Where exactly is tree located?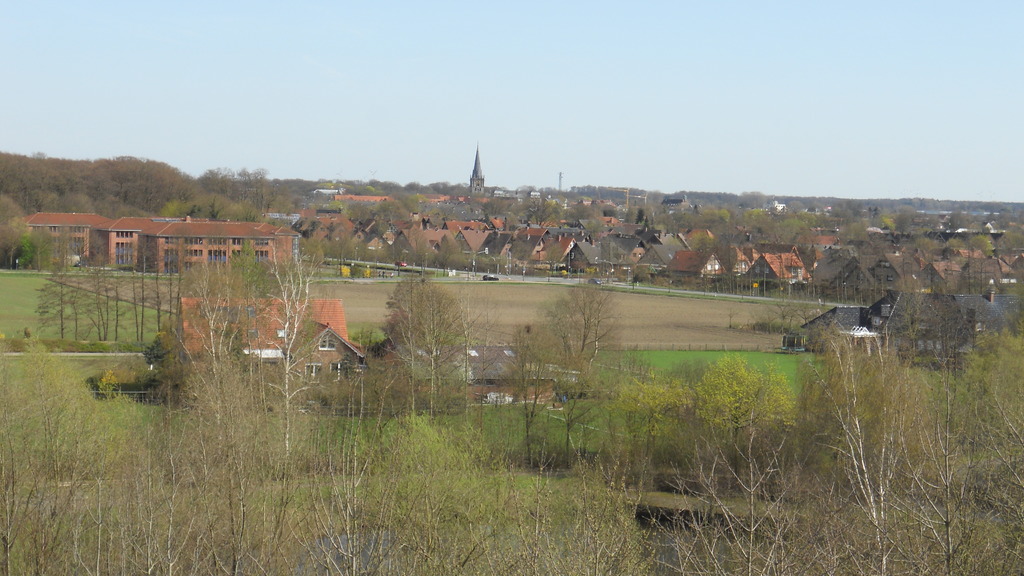
Its bounding box is x1=535, y1=198, x2=559, y2=220.
